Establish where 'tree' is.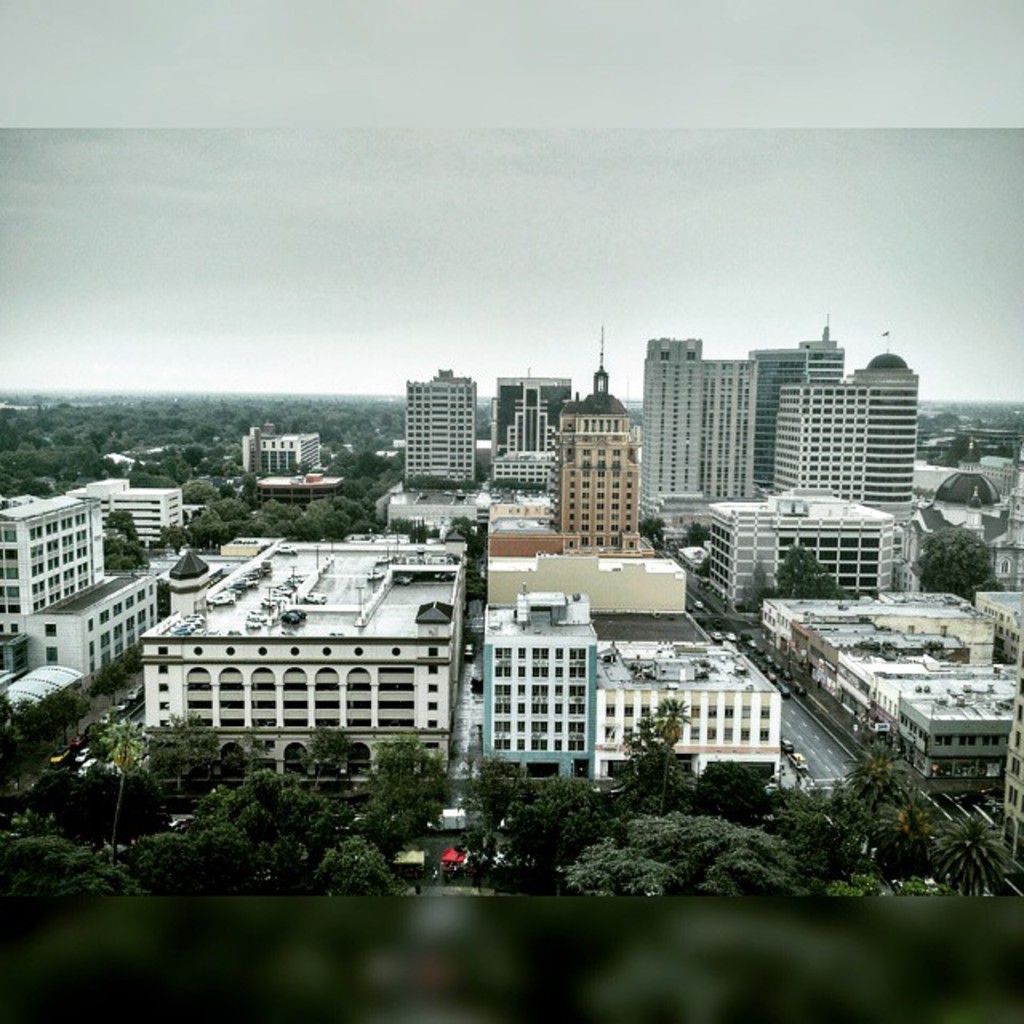
Established at (x1=910, y1=525, x2=994, y2=600).
